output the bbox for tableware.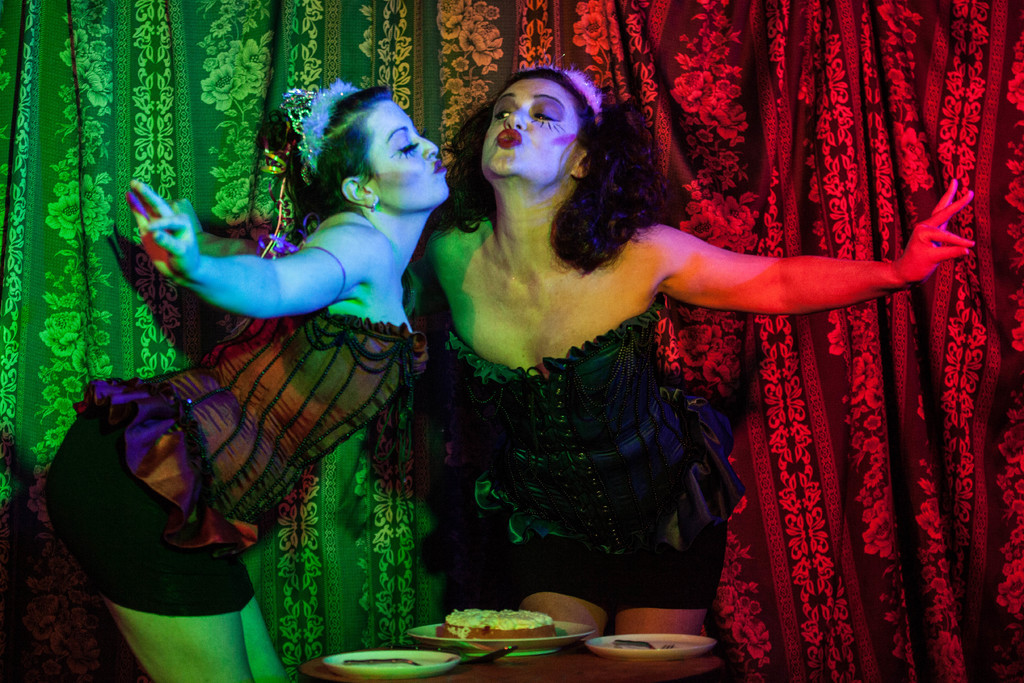
l=327, t=645, r=462, b=681.
